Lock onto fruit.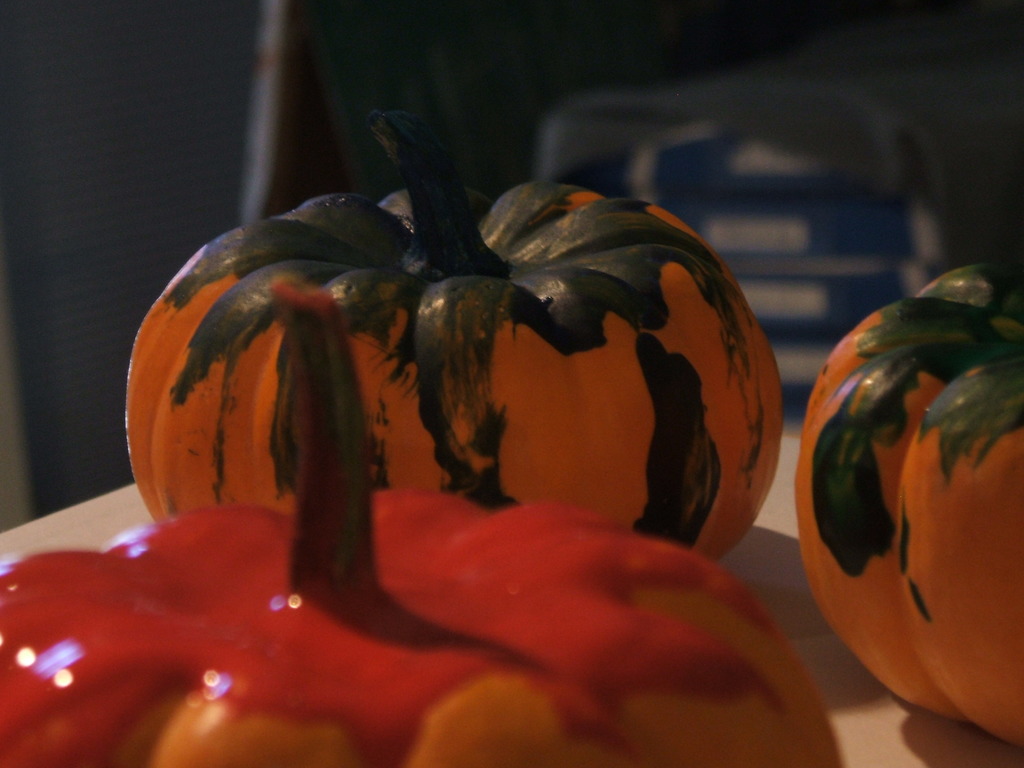
Locked: l=781, t=258, r=1023, b=744.
